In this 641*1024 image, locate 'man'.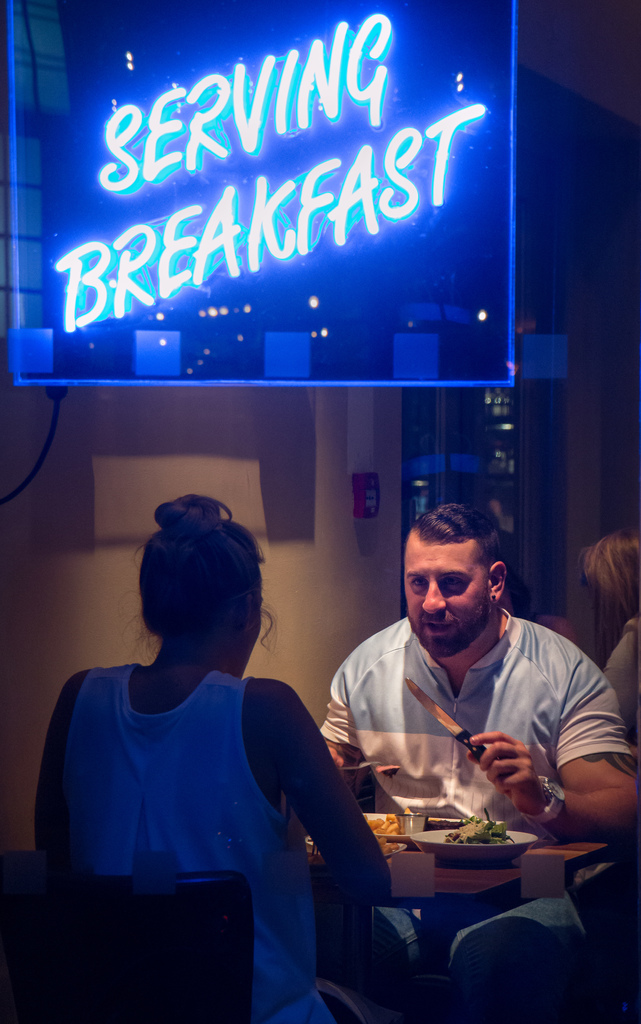
Bounding box: 323:492:629:862.
